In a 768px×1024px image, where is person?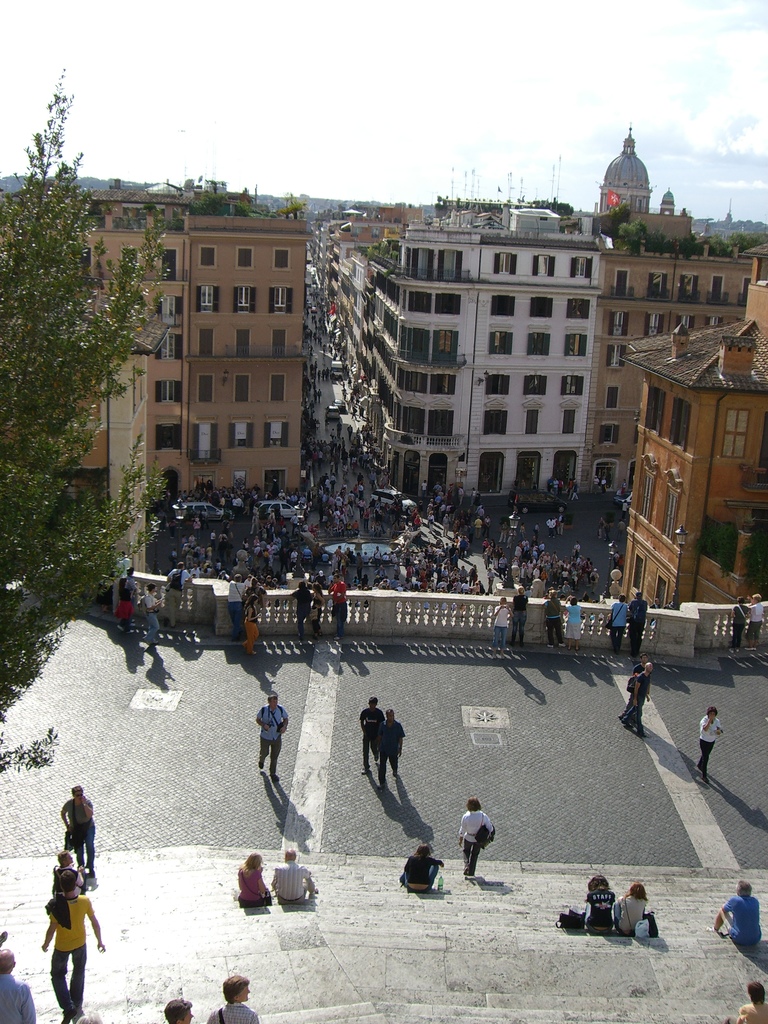
bbox=(233, 850, 270, 909).
